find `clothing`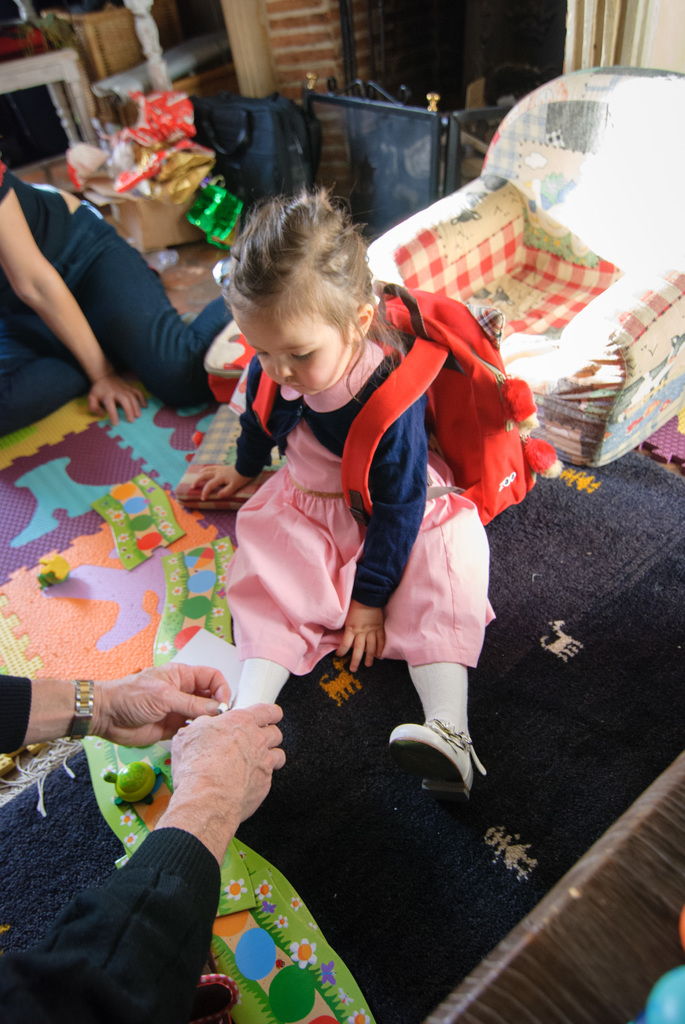
detection(0, 163, 196, 408)
